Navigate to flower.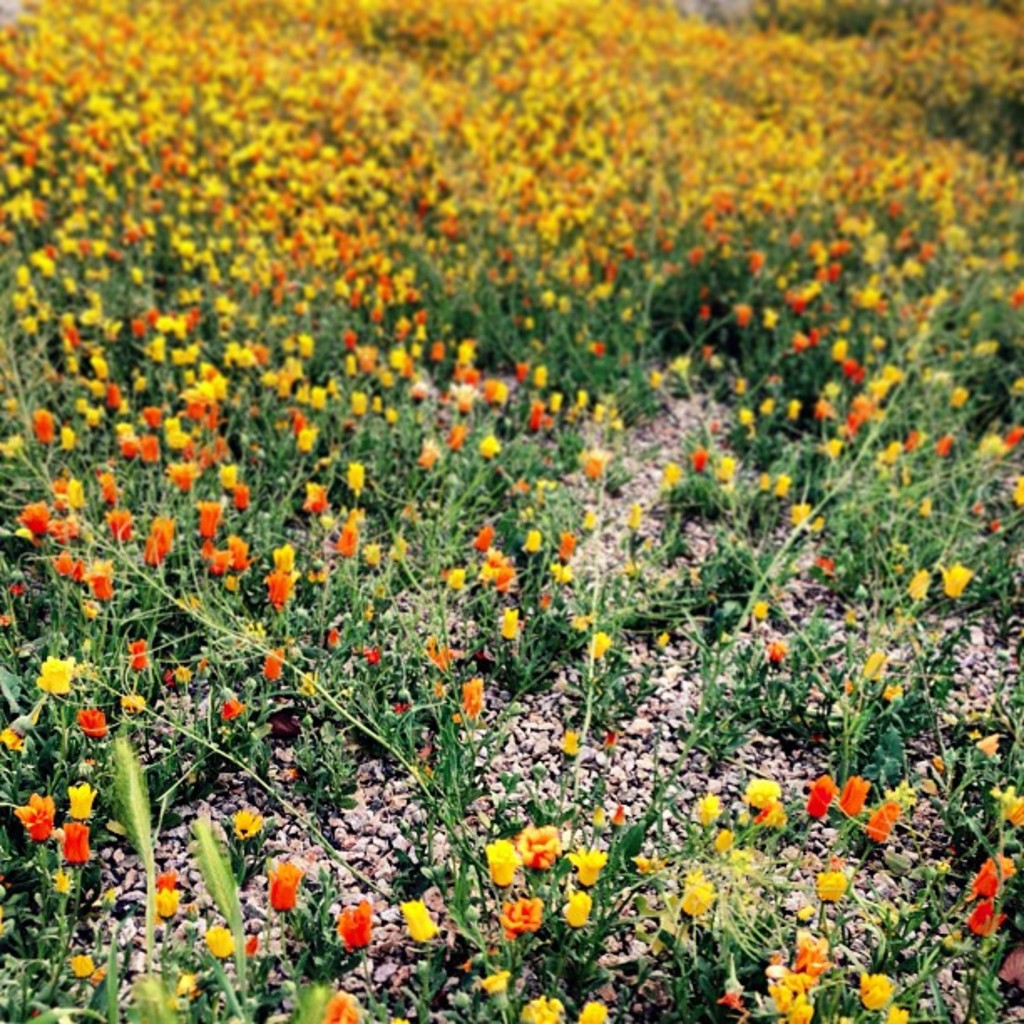
Navigation target: select_region(320, 996, 371, 1022).
